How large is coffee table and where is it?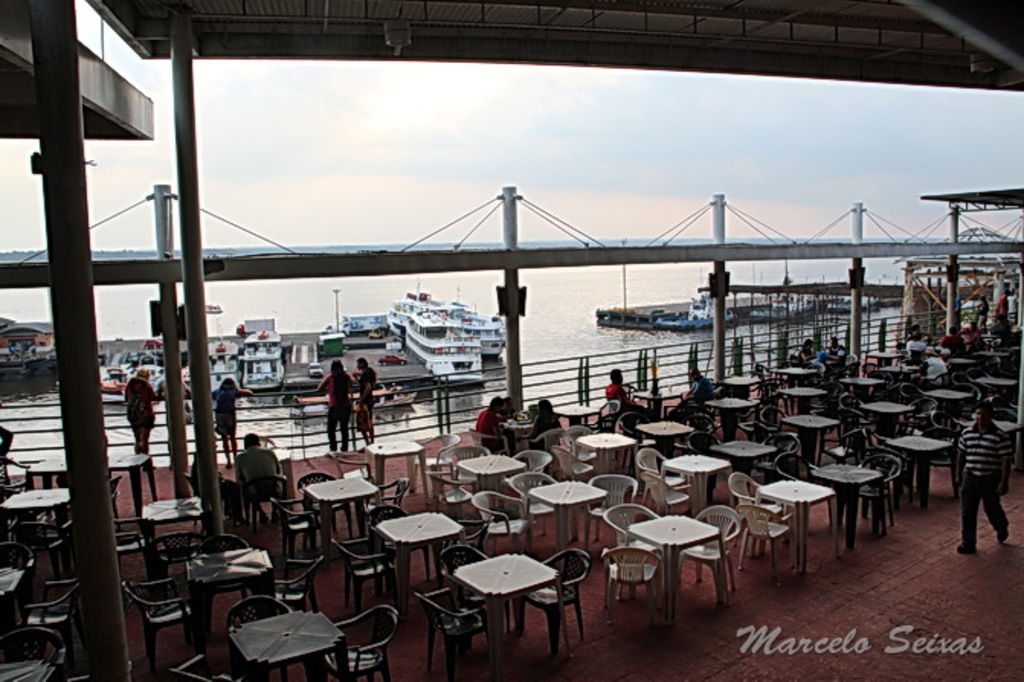
Bounding box: (x1=813, y1=461, x2=881, y2=546).
